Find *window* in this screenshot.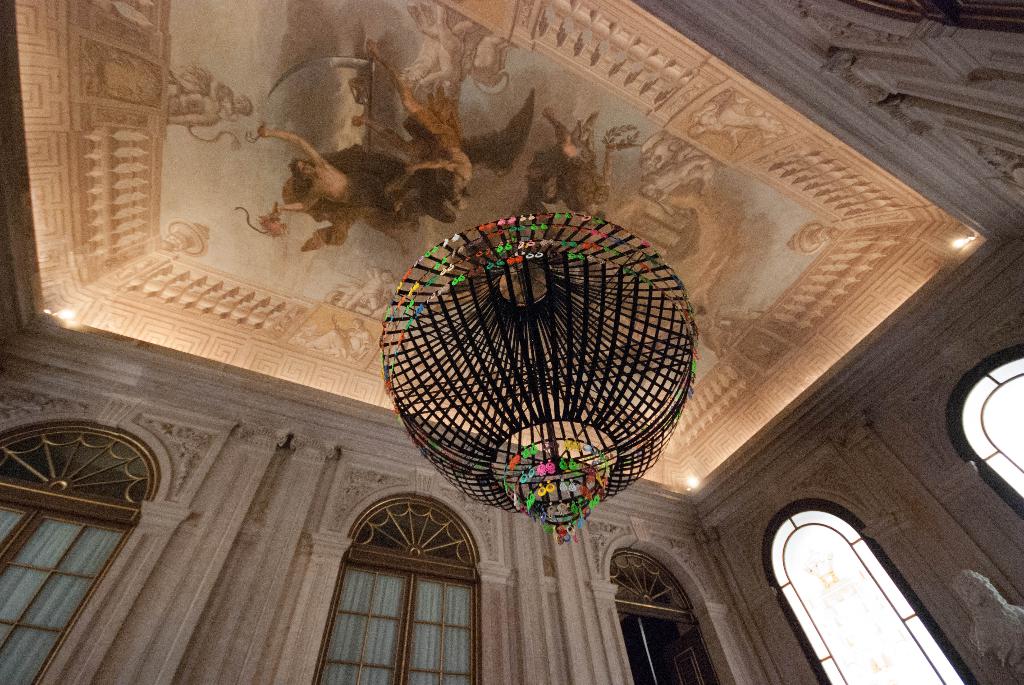
The bounding box for *window* is {"x1": 0, "y1": 418, "x2": 163, "y2": 684}.
